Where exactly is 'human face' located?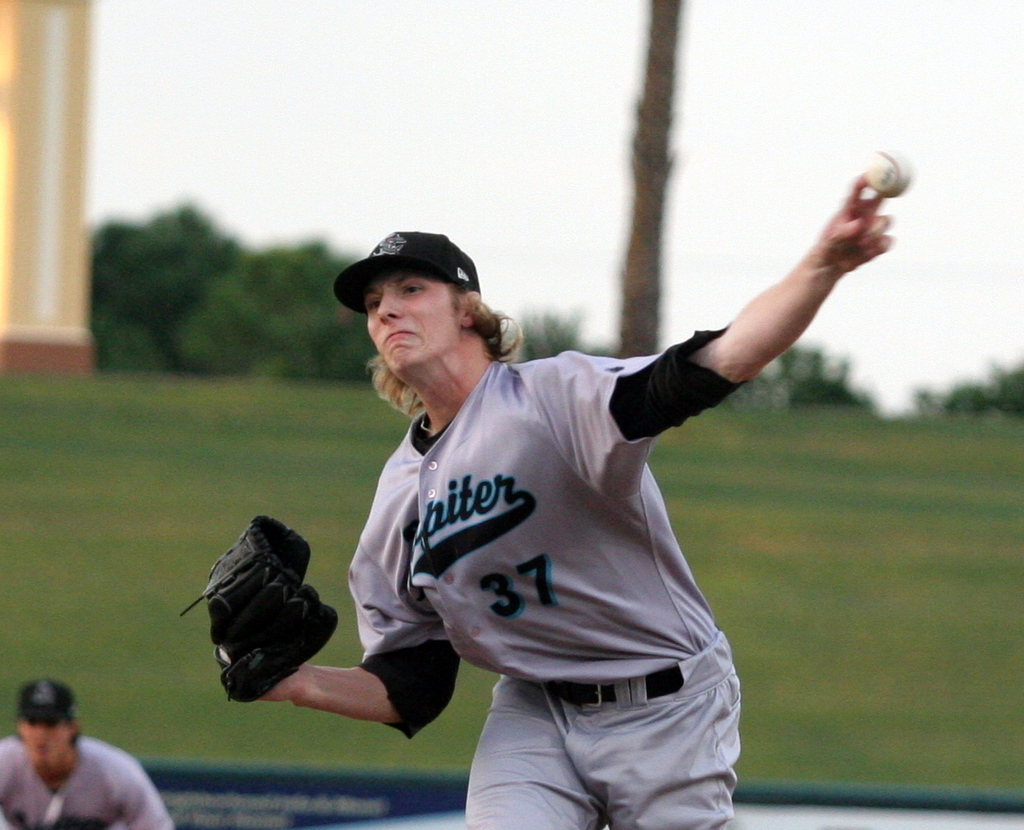
Its bounding box is detection(368, 277, 464, 382).
